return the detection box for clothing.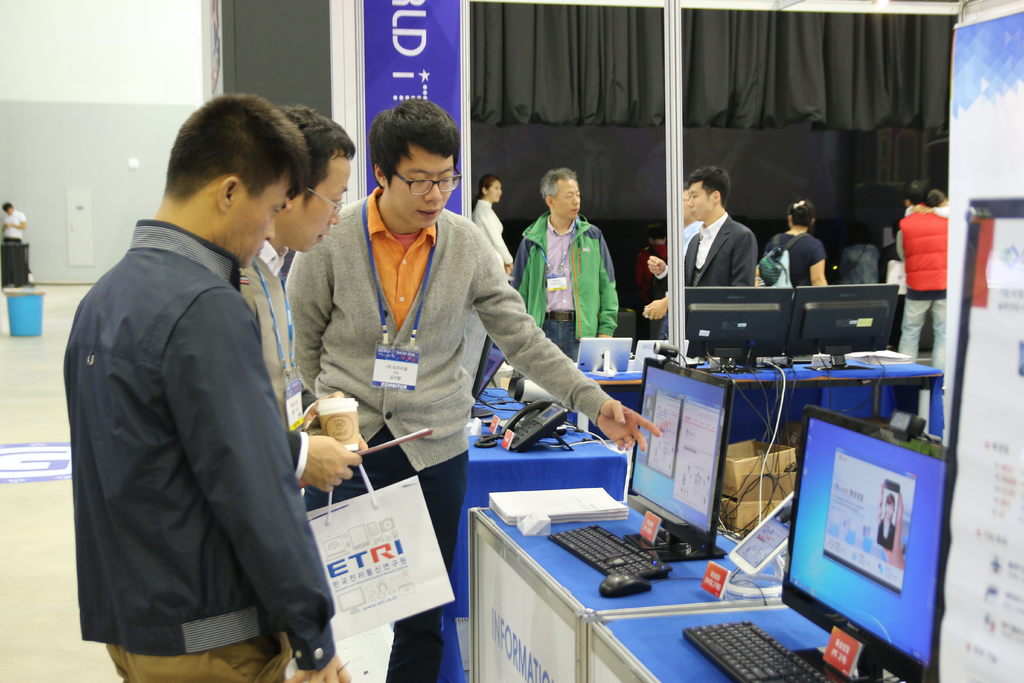
detection(763, 231, 821, 284).
